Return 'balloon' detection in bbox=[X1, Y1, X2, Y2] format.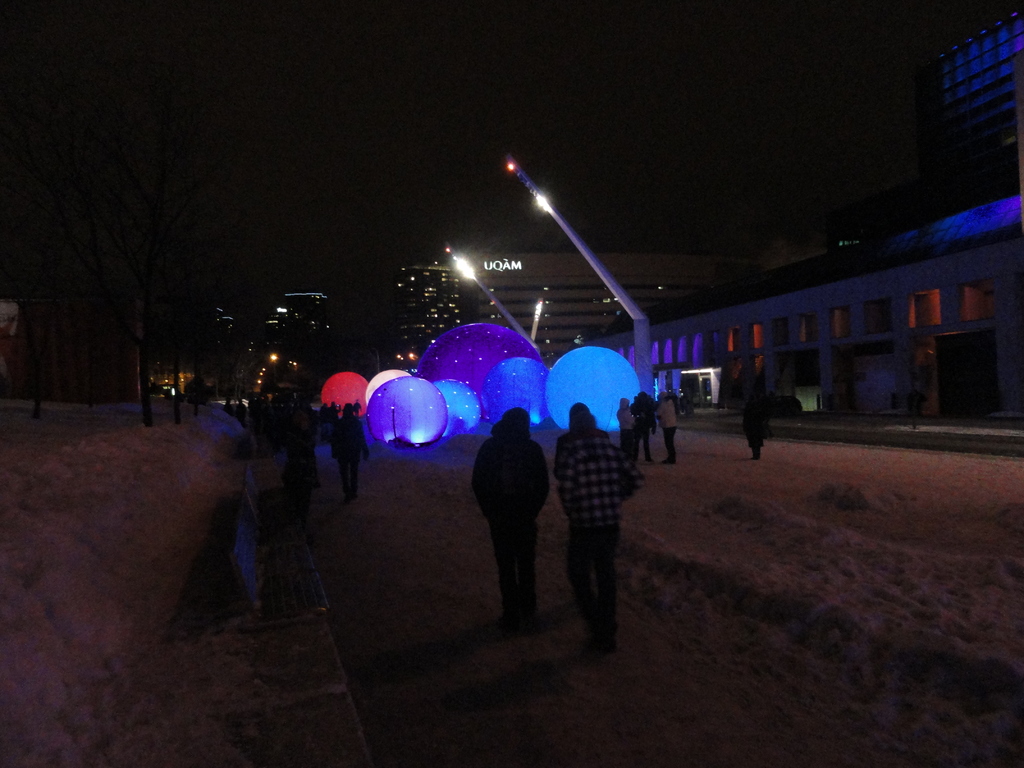
bbox=[417, 320, 536, 412].
